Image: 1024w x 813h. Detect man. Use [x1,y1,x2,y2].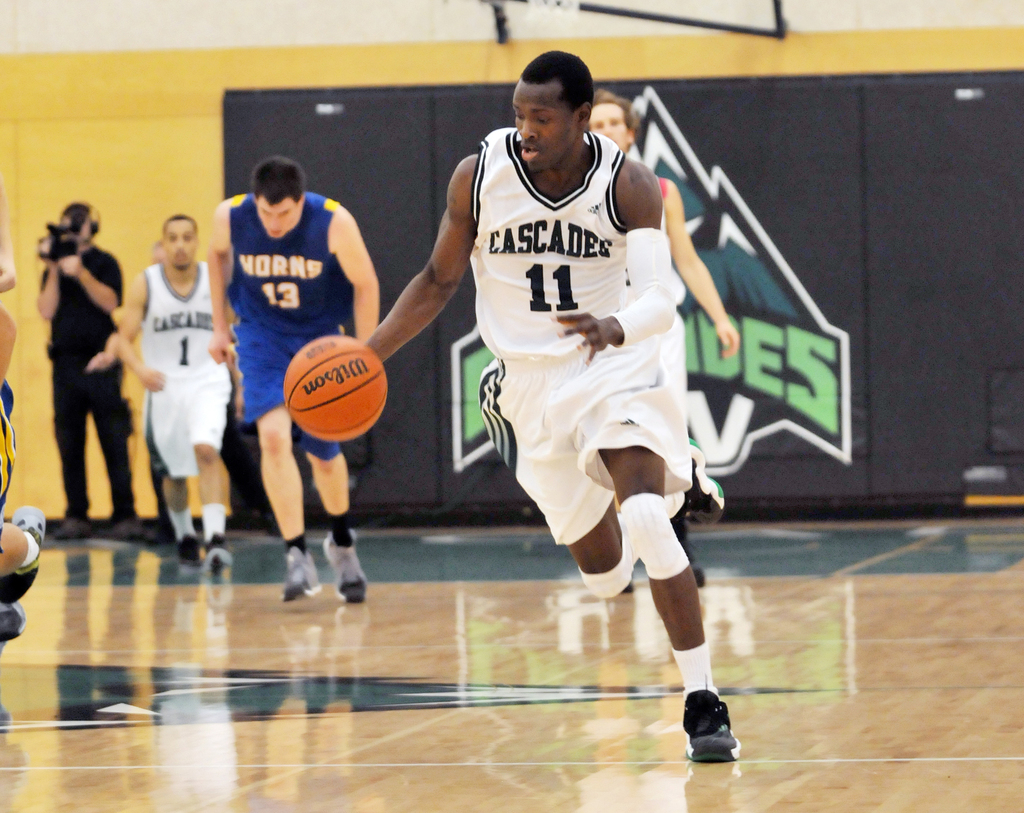
[565,104,733,552].
